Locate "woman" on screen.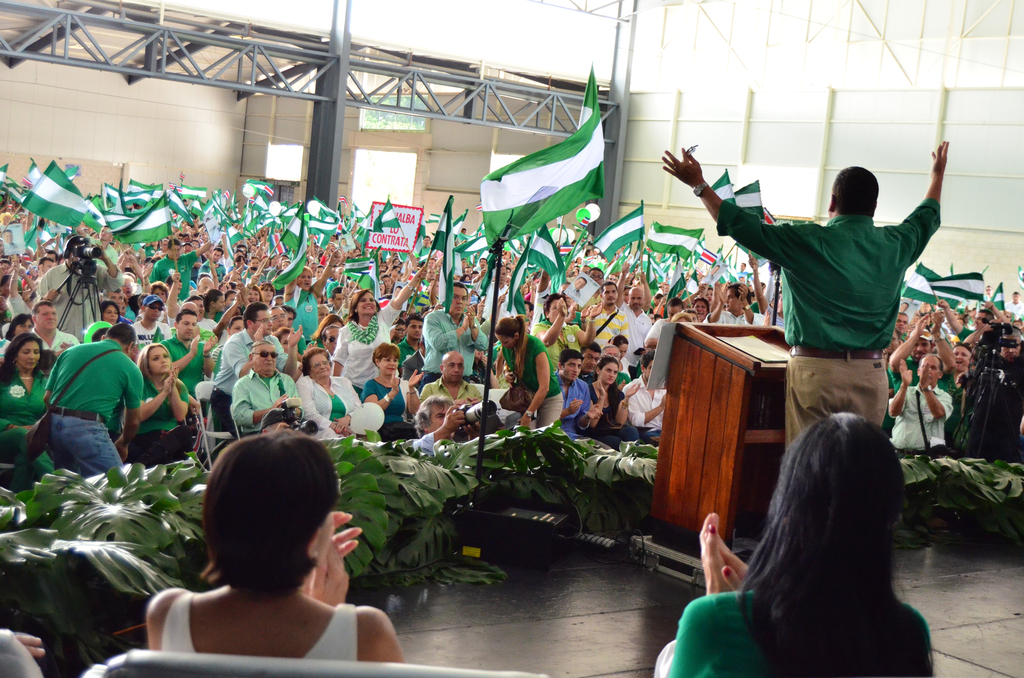
On screen at (left=325, top=264, right=429, bottom=400).
